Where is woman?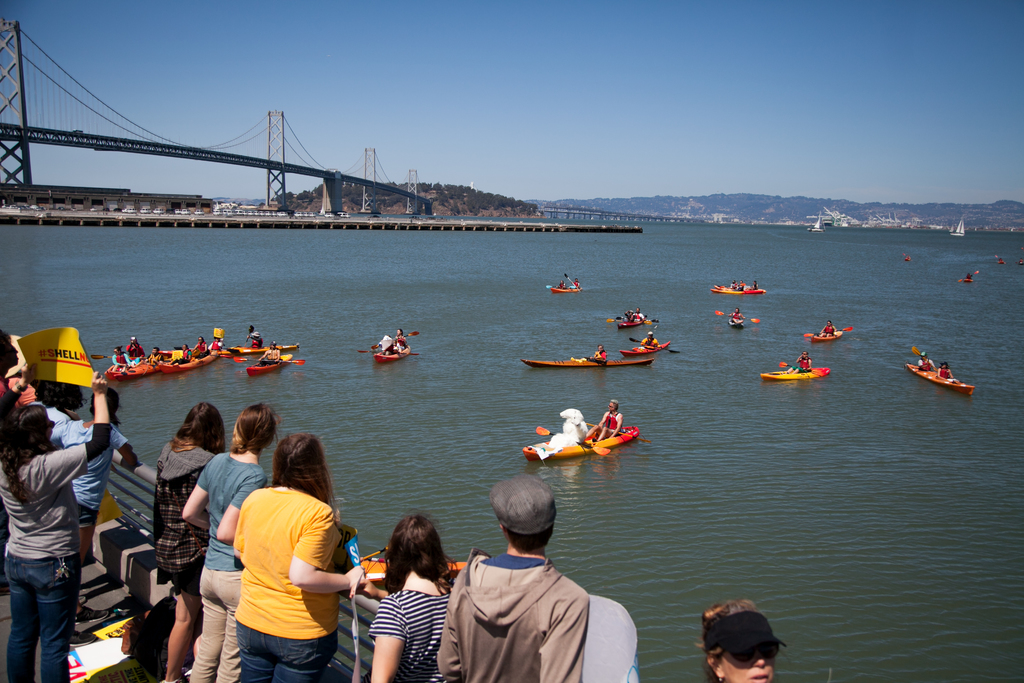
x1=366, y1=515, x2=456, y2=682.
